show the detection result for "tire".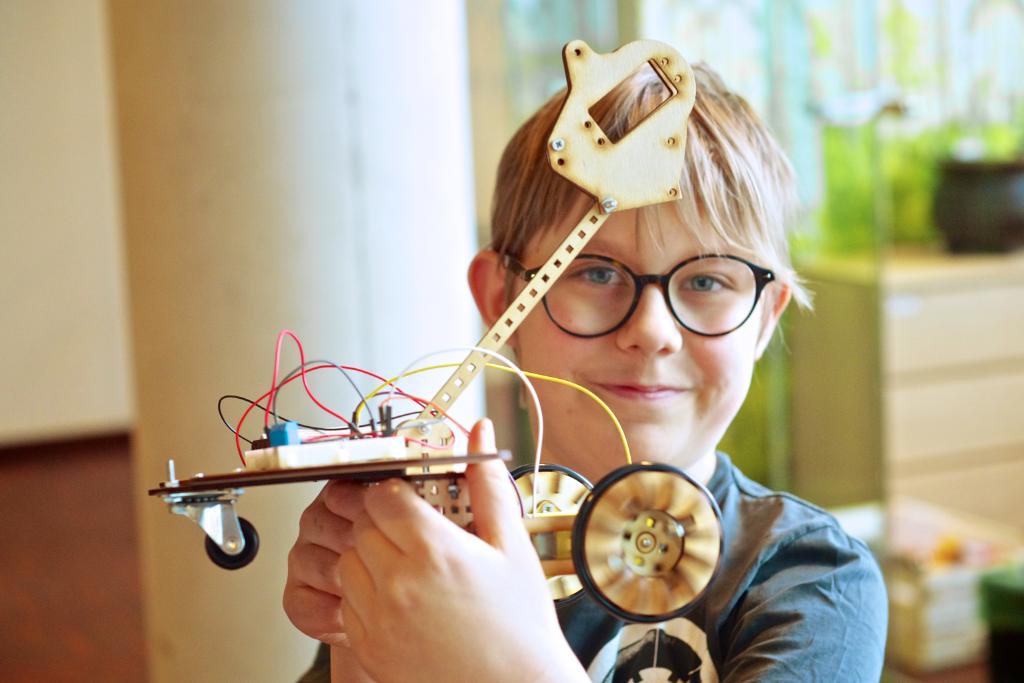
box=[576, 462, 723, 622].
